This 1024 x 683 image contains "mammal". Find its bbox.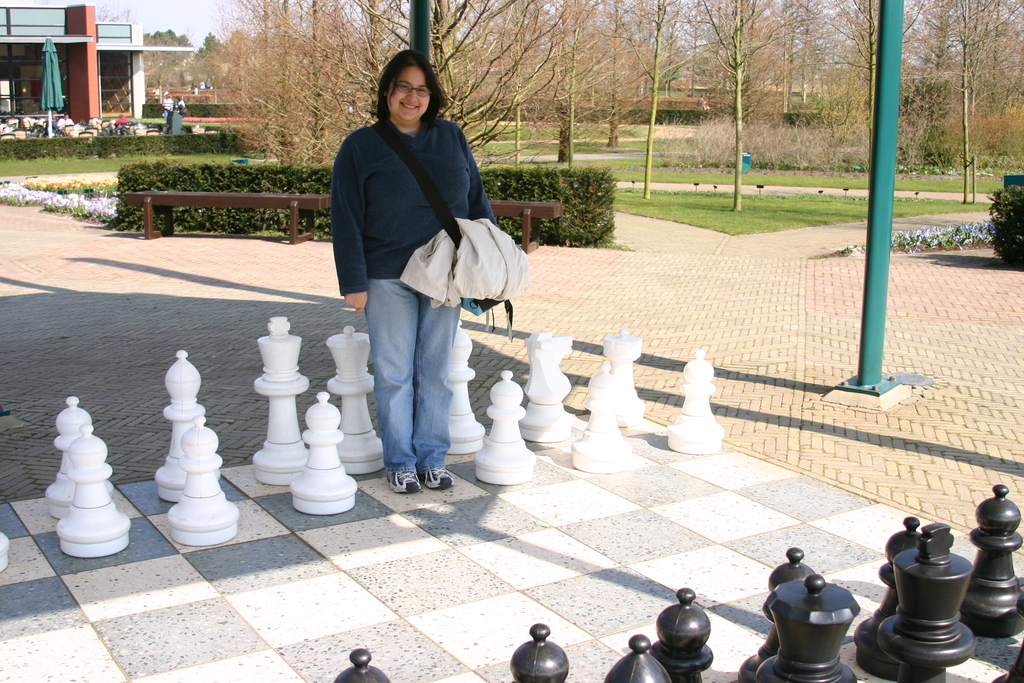
{"left": 164, "top": 91, "right": 174, "bottom": 120}.
